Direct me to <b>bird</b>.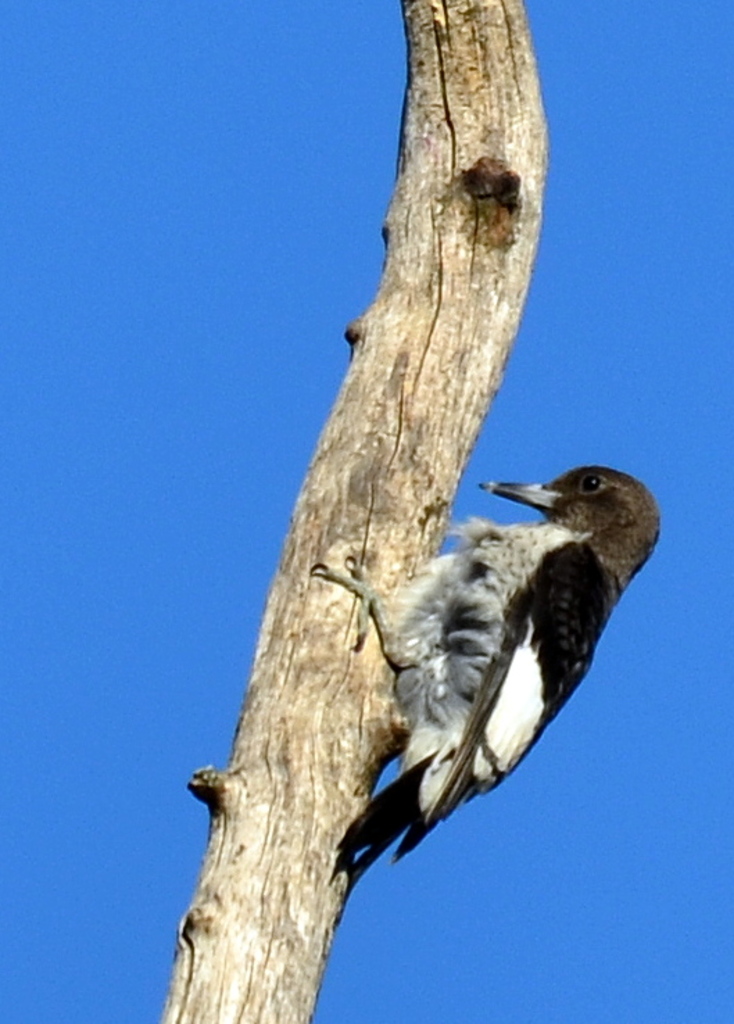
Direction: 325 441 659 957.
